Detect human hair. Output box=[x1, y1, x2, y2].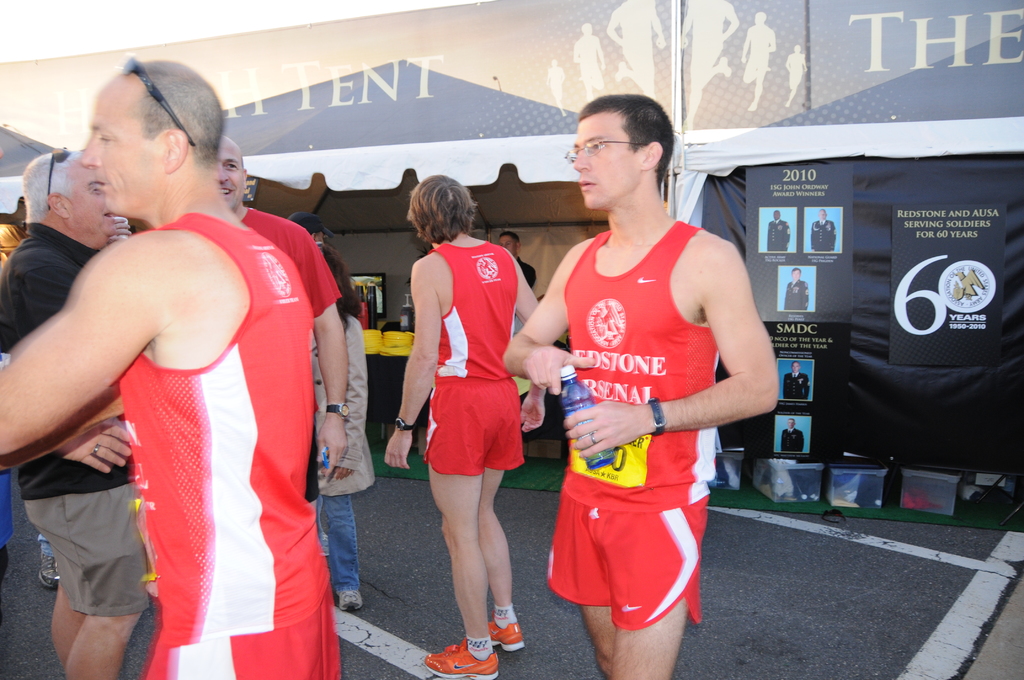
box=[576, 93, 674, 196].
